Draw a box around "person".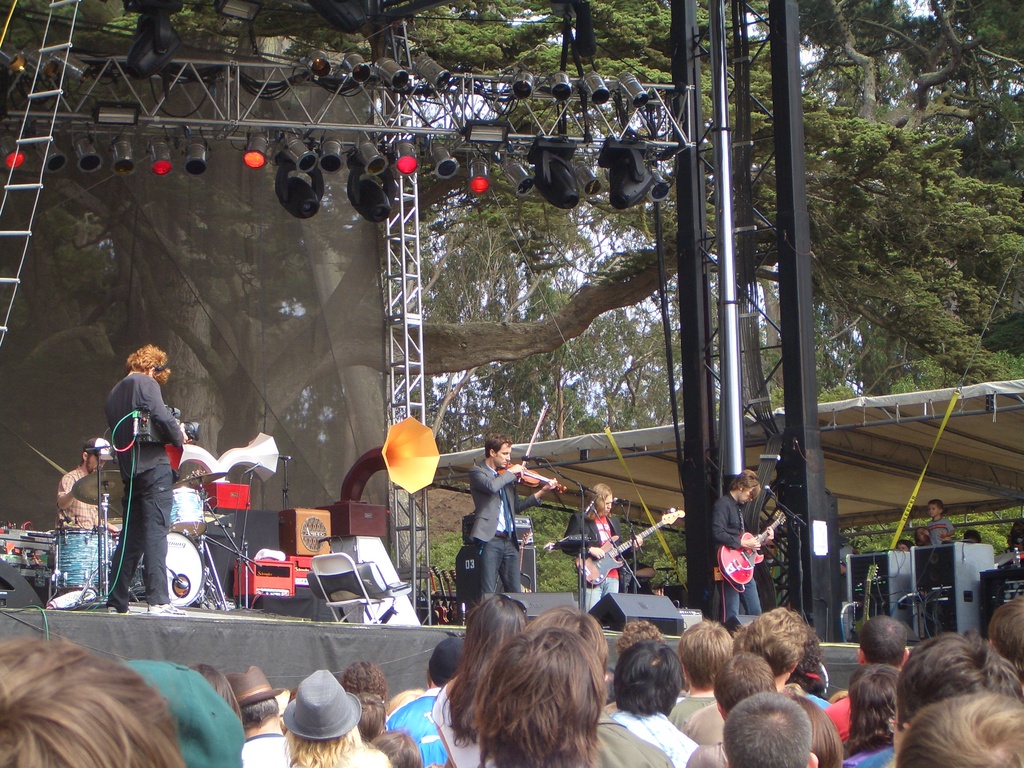
(724, 695, 819, 767).
